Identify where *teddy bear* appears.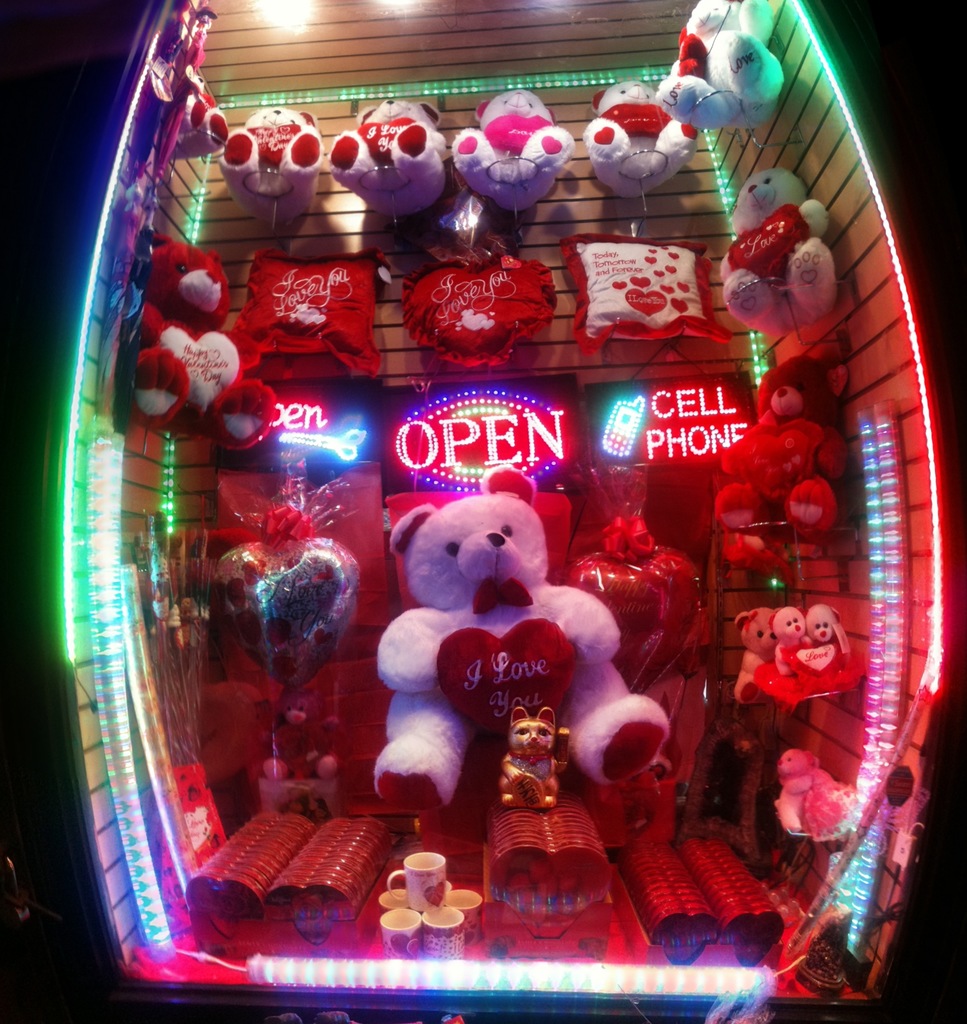
Appears at 170,72,227,163.
